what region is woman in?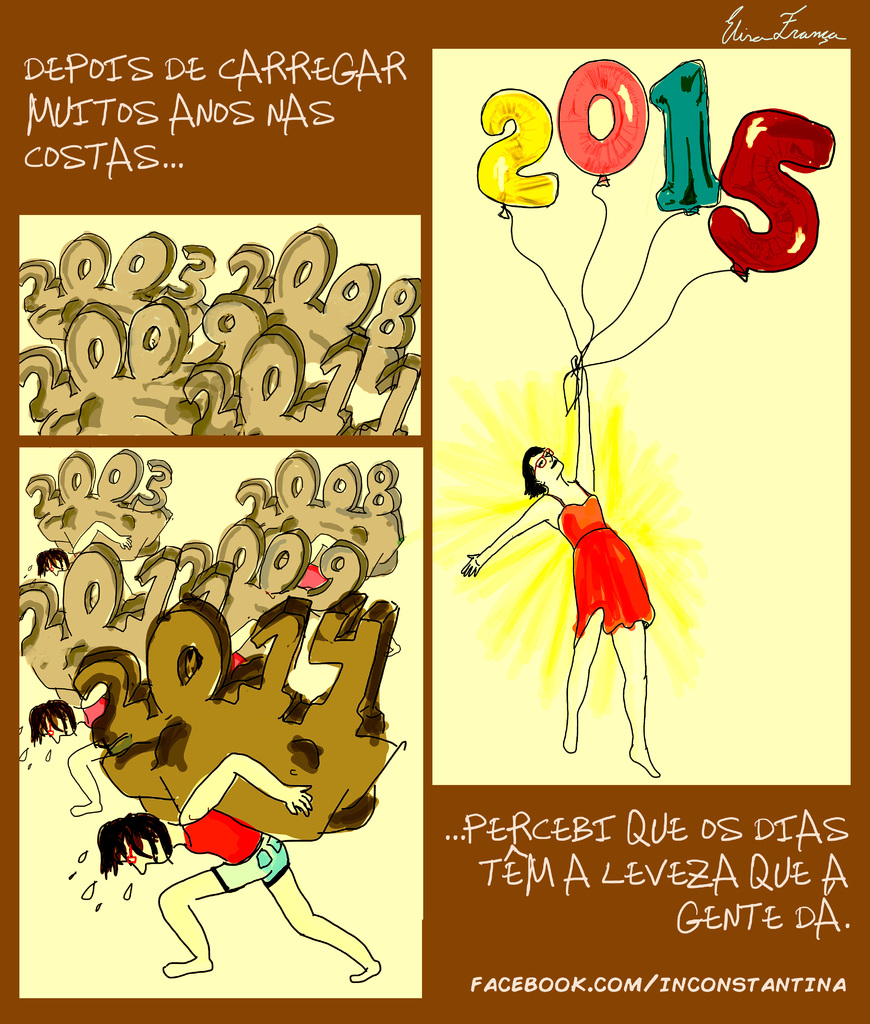
region(464, 386, 681, 772).
